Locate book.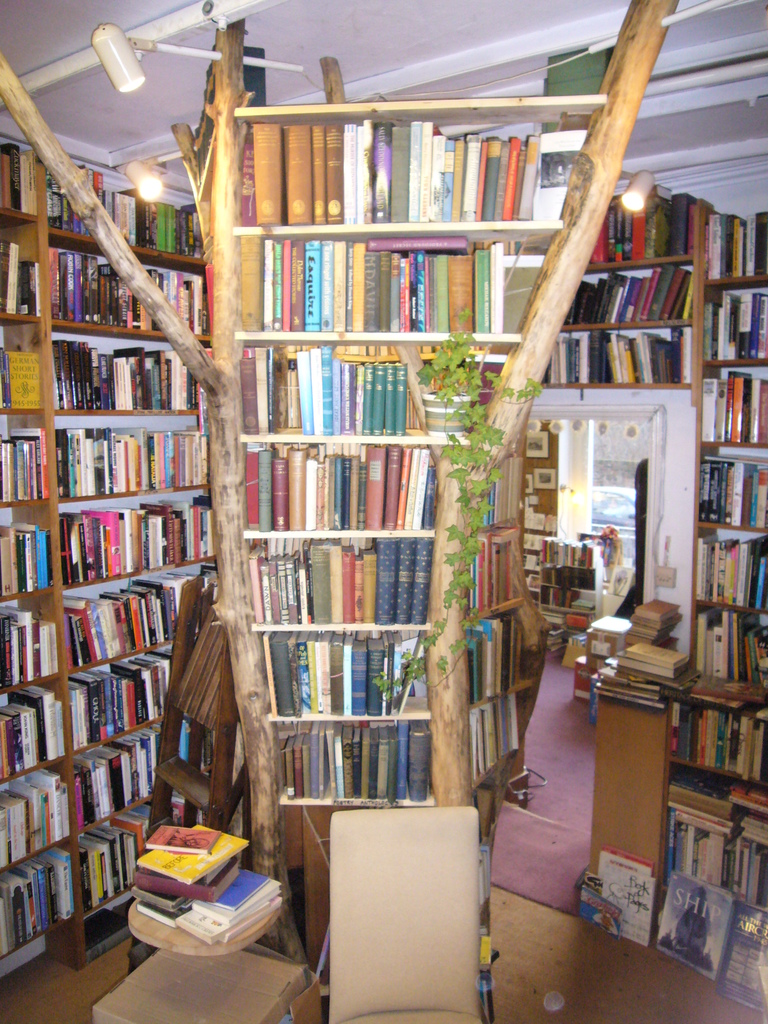
Bounding box: x1=324, y1=123, x2=347, y2=226.
